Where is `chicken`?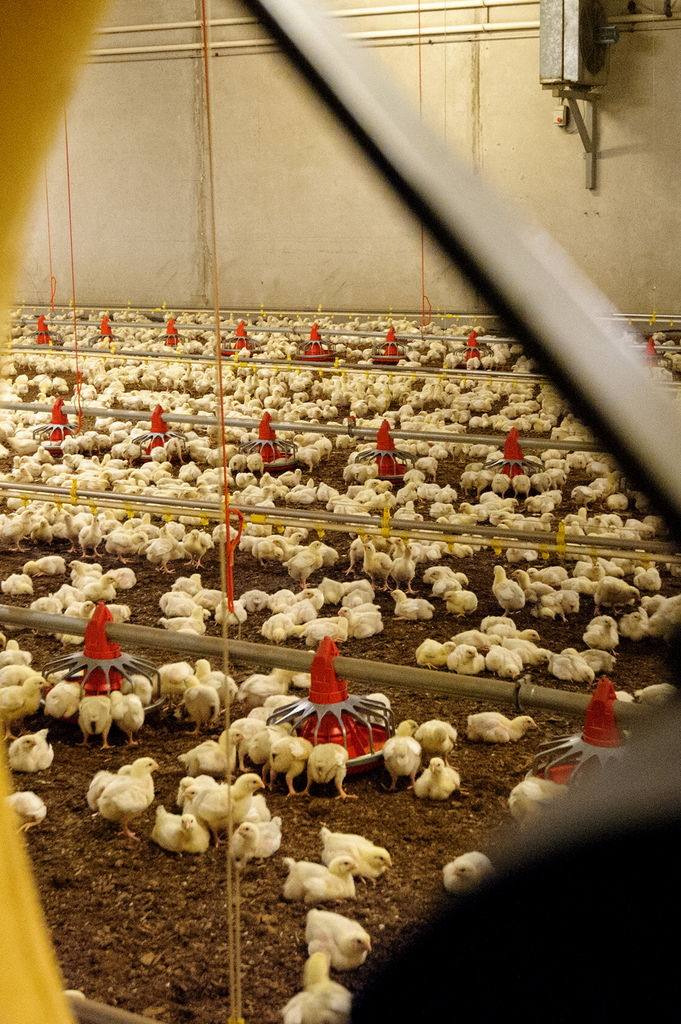
BBox(304, 905, 373, 970).
